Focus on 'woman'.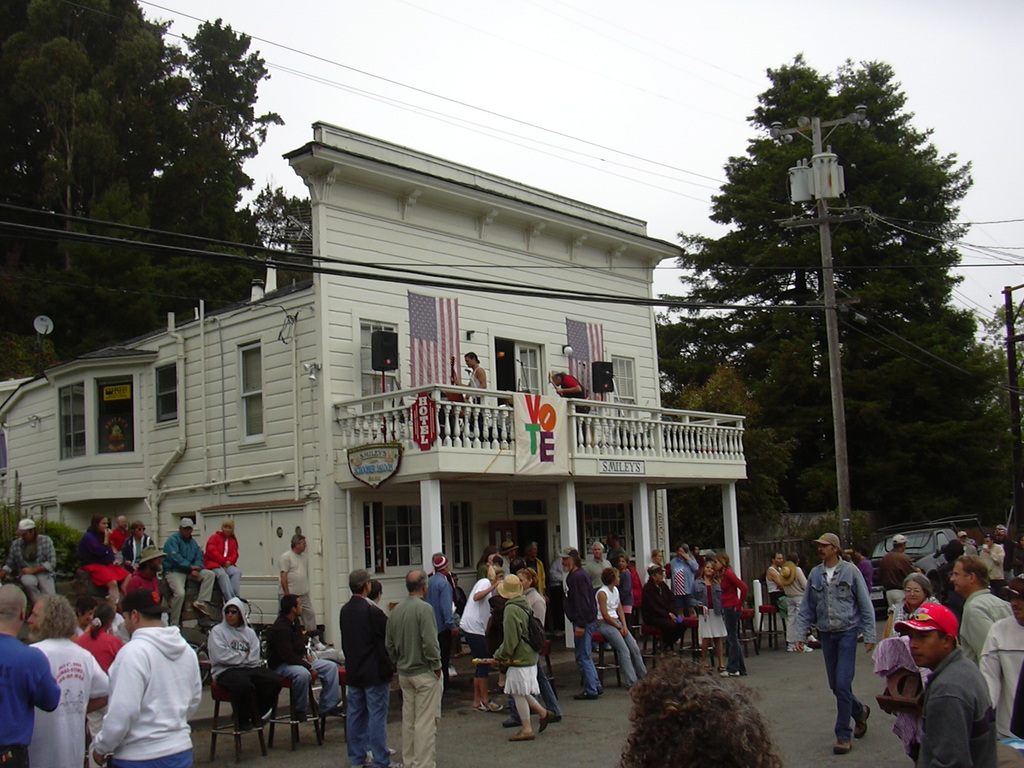
Focused at Rect(691, 556, 726, 674).
